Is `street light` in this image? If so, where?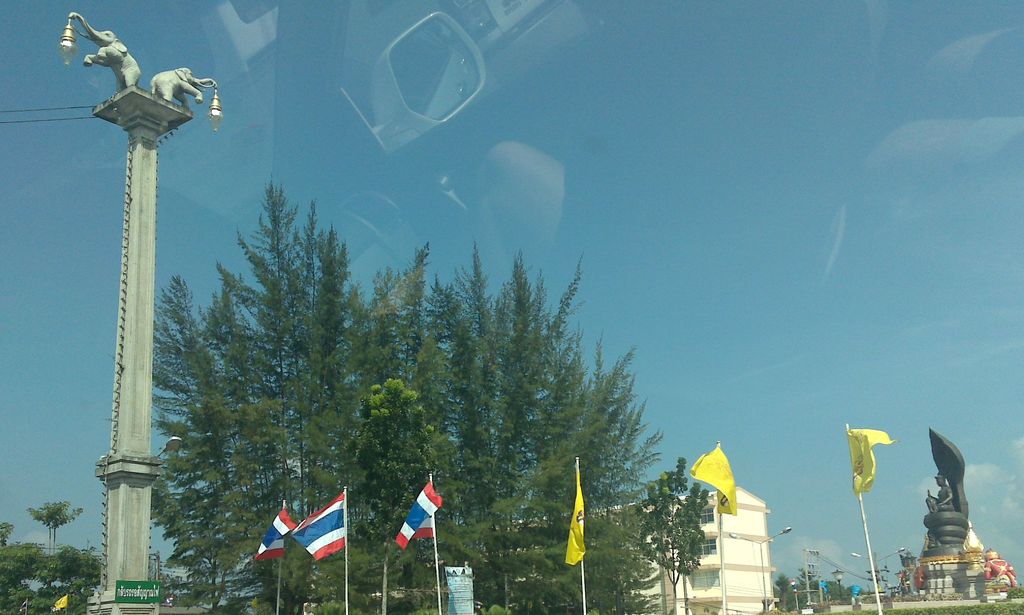
Yes, at box=[58, 9, 224, 614].
